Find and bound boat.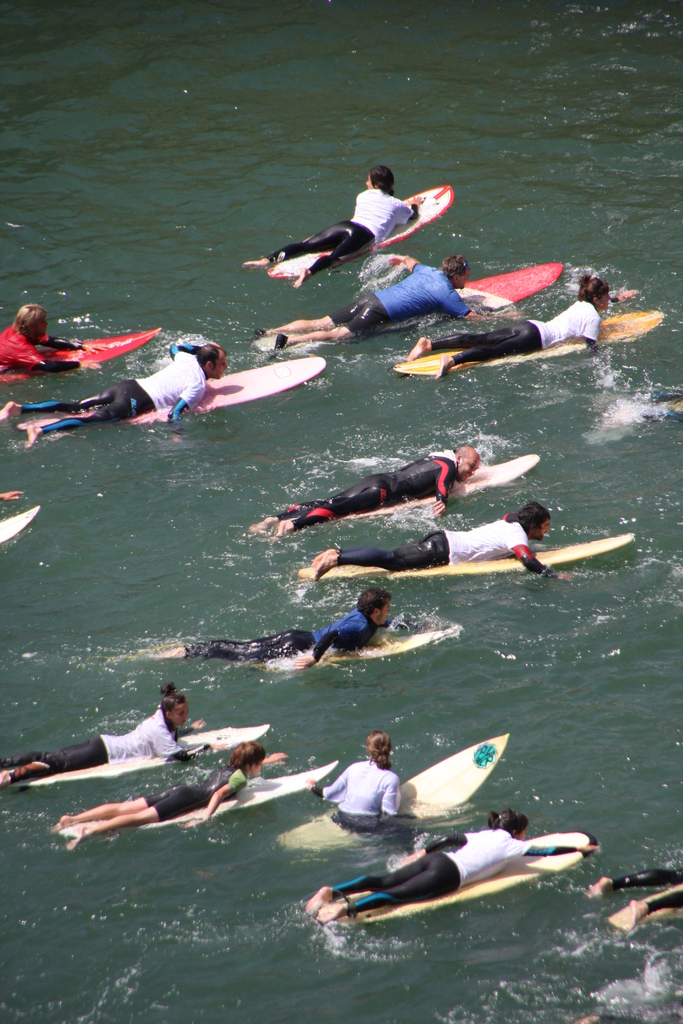
Bound: [x1=270, y1=185, x2=454, y2=280].
